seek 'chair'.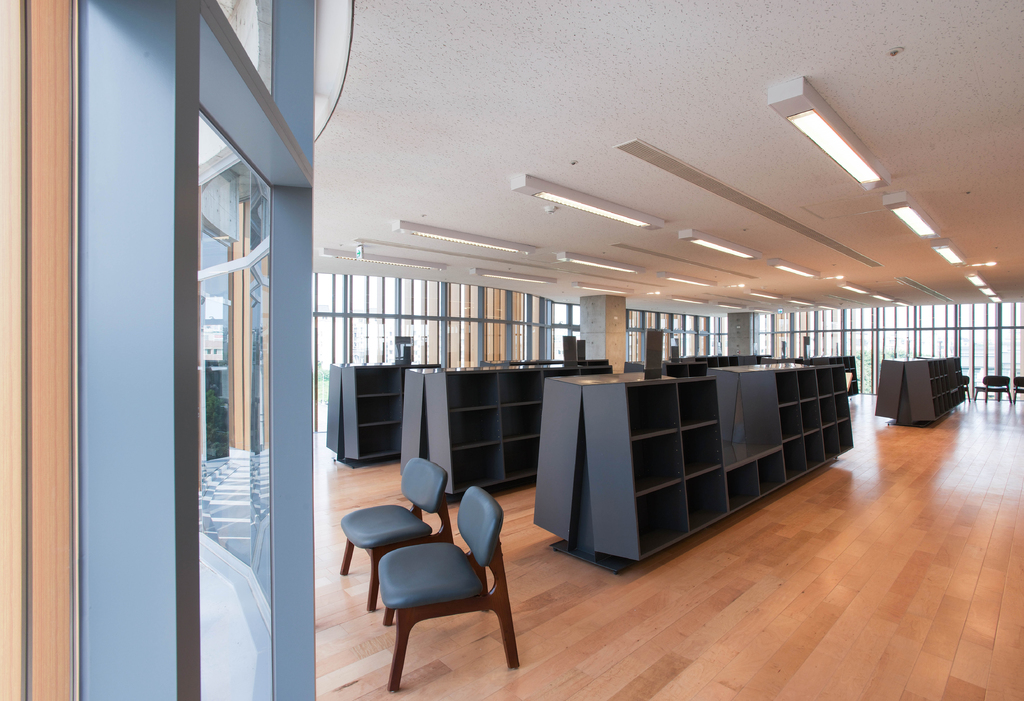
[left=376, top=481, right=516, bottom=700].
